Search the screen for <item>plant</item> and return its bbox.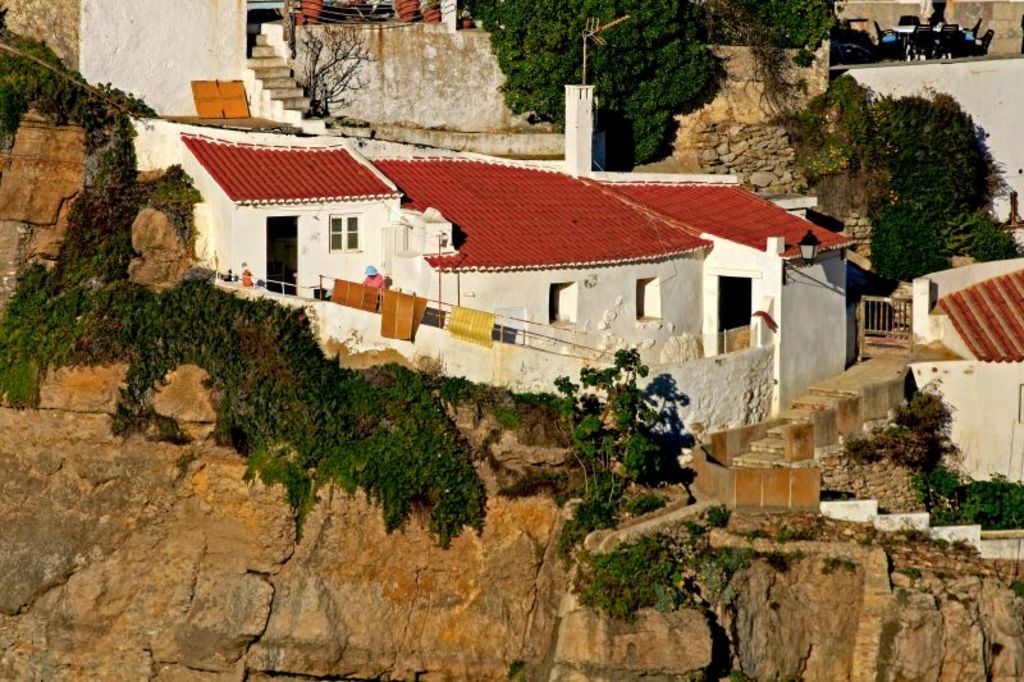
Found: 858/534/874/549.
